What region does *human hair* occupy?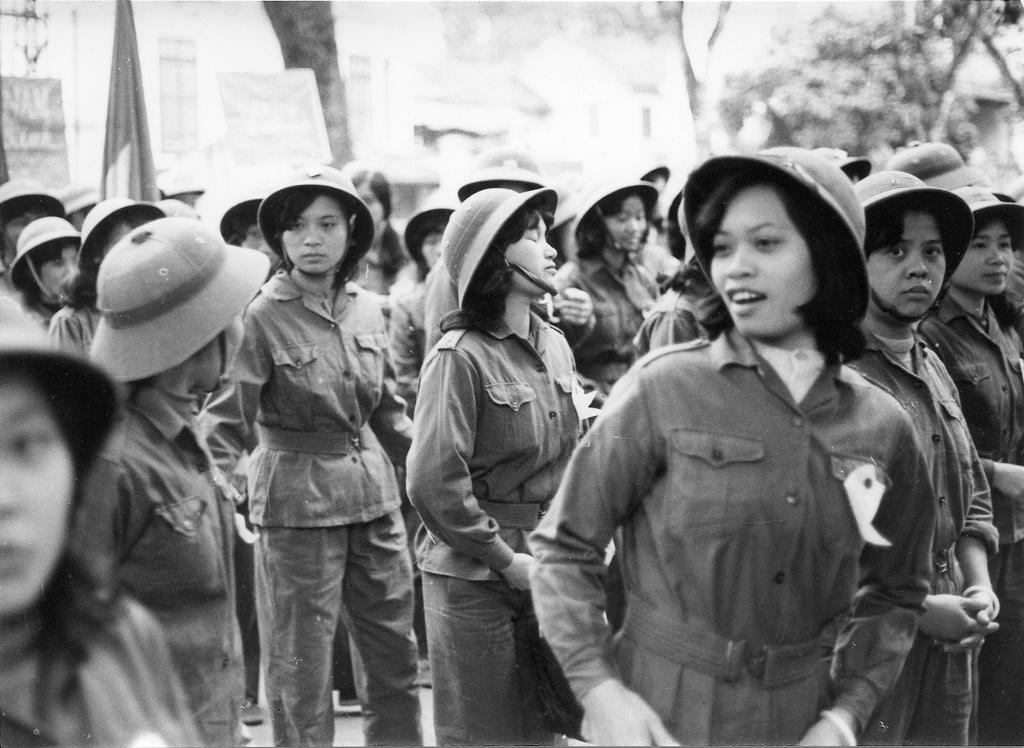
l=263, t=189, r=370, b=290.
